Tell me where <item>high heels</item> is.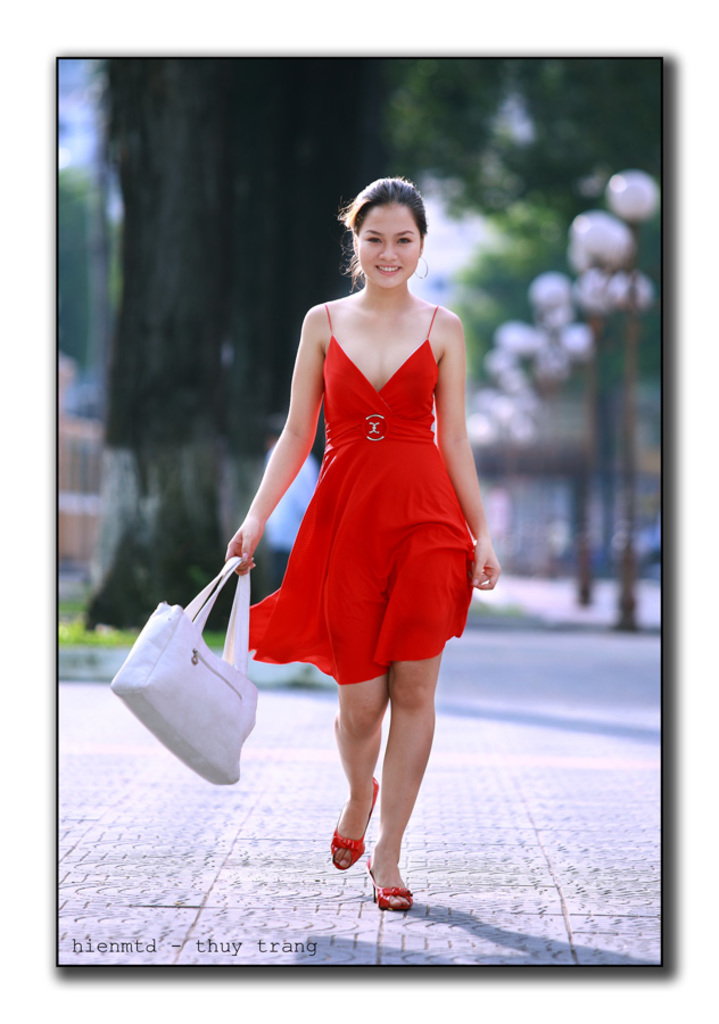
<item>high heels</item> is at 366 852 411 906.
